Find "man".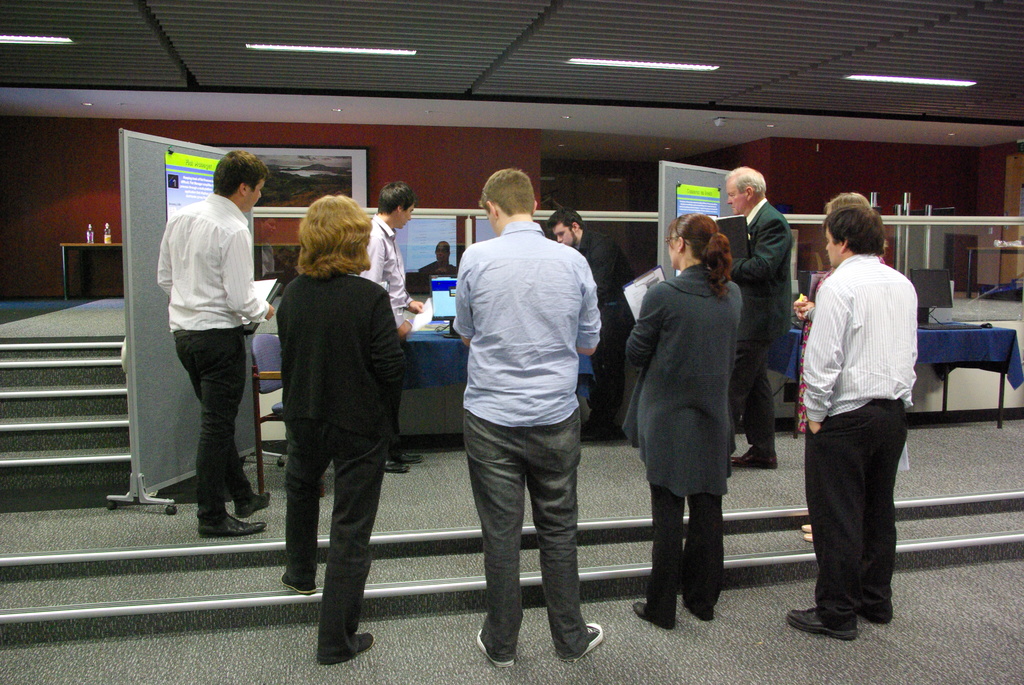
l=367, t=182, r=434, b=478.
